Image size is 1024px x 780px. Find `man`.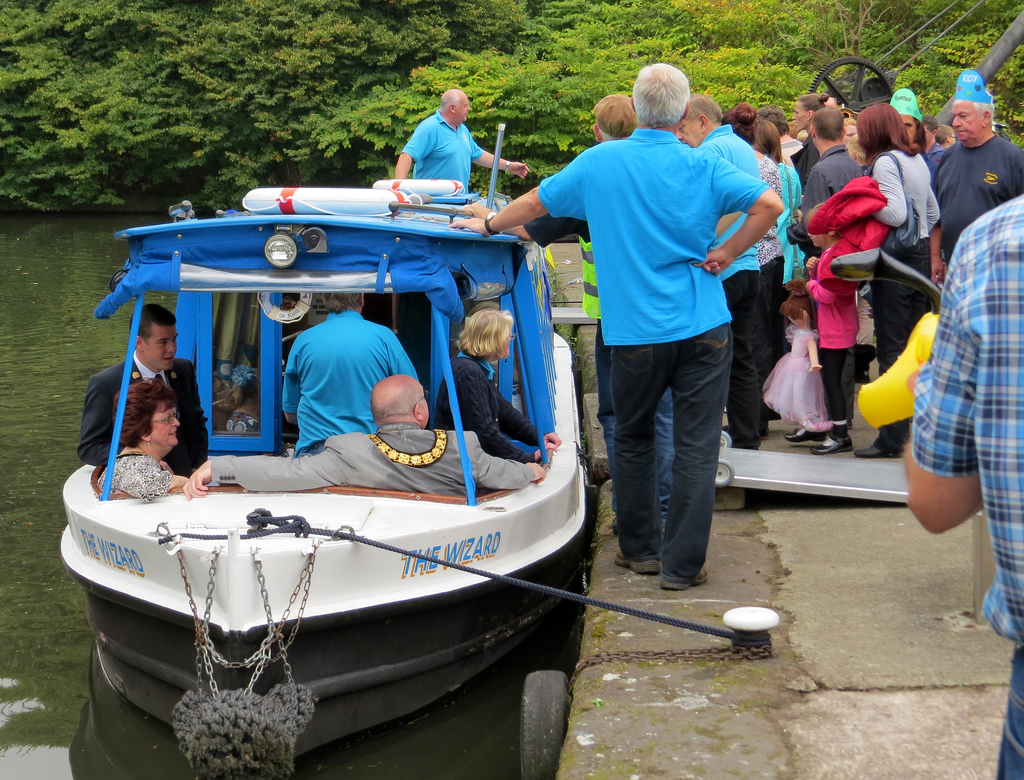
x1=899 y1=193 x2=1023 y2=779.
